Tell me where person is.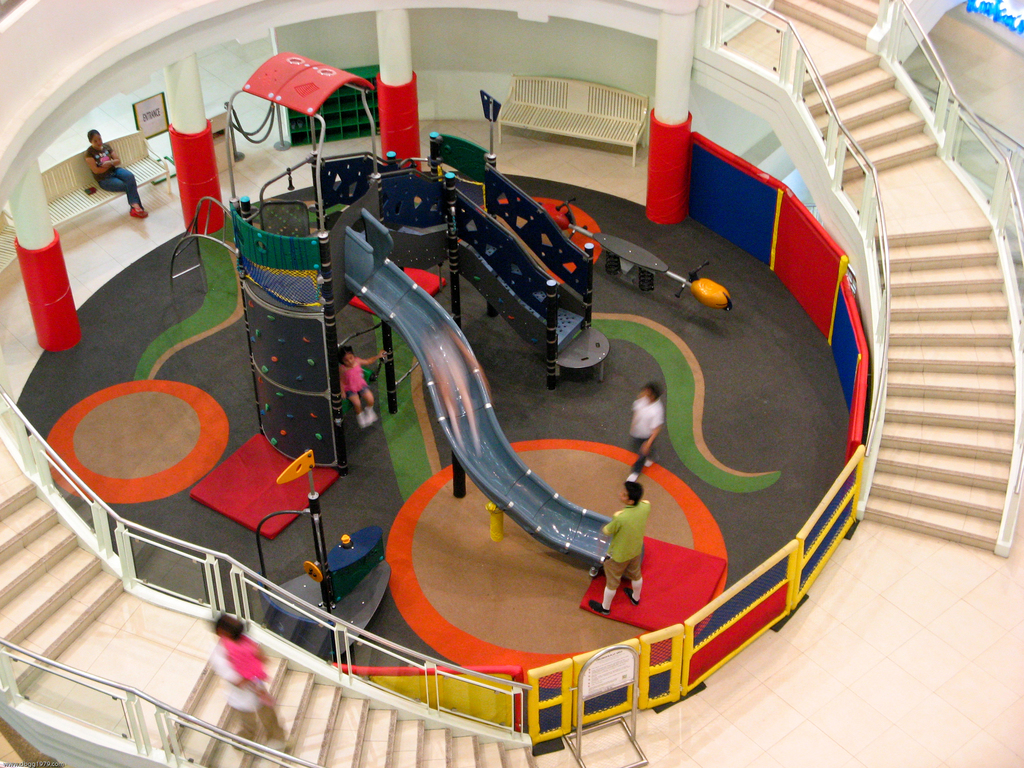
person is at <region>209, 616, 290, 743</region>.
